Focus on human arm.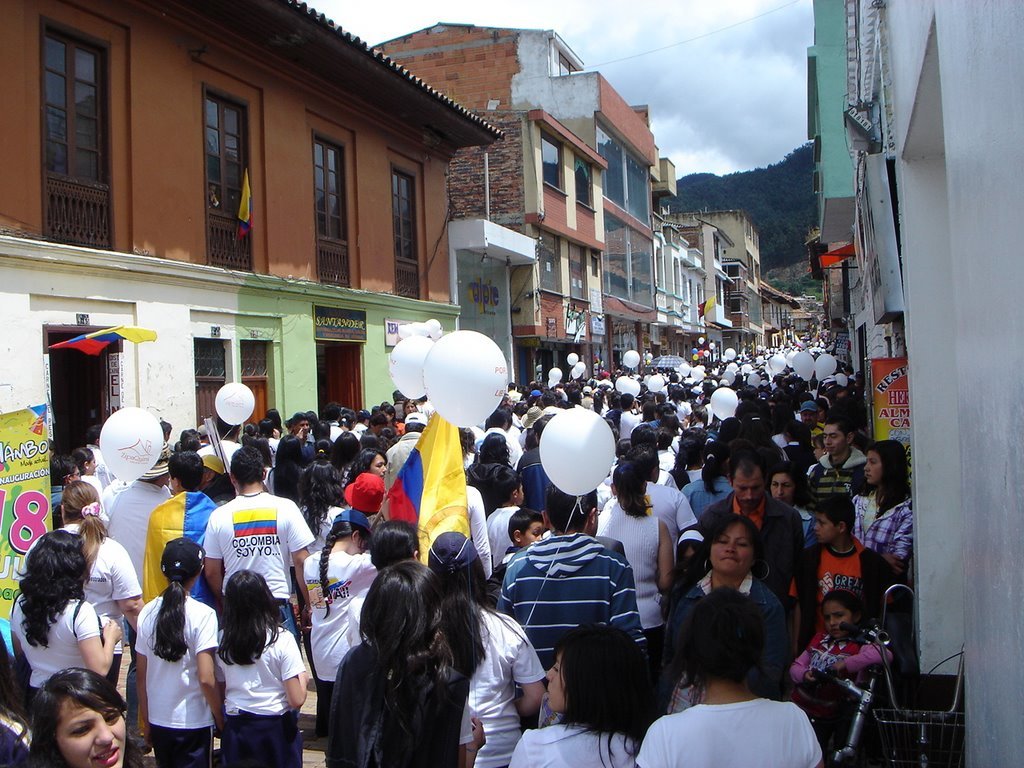
Focused at (x1=669, y1=496, x2=696, y2=535).
